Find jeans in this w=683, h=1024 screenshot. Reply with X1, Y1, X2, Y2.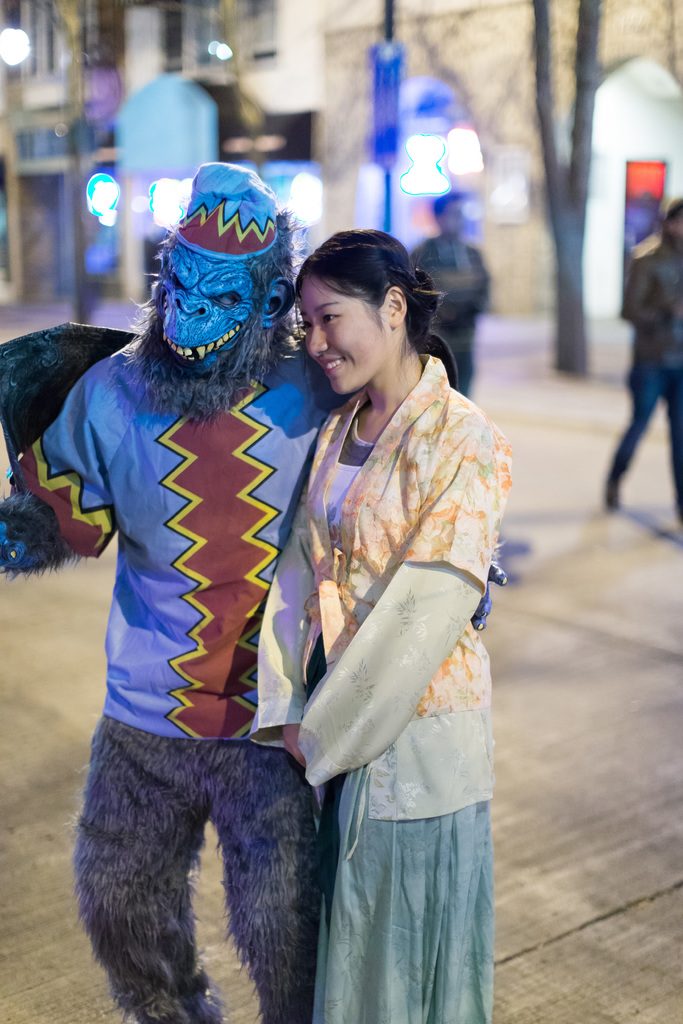
609, 366, 682, 512.
